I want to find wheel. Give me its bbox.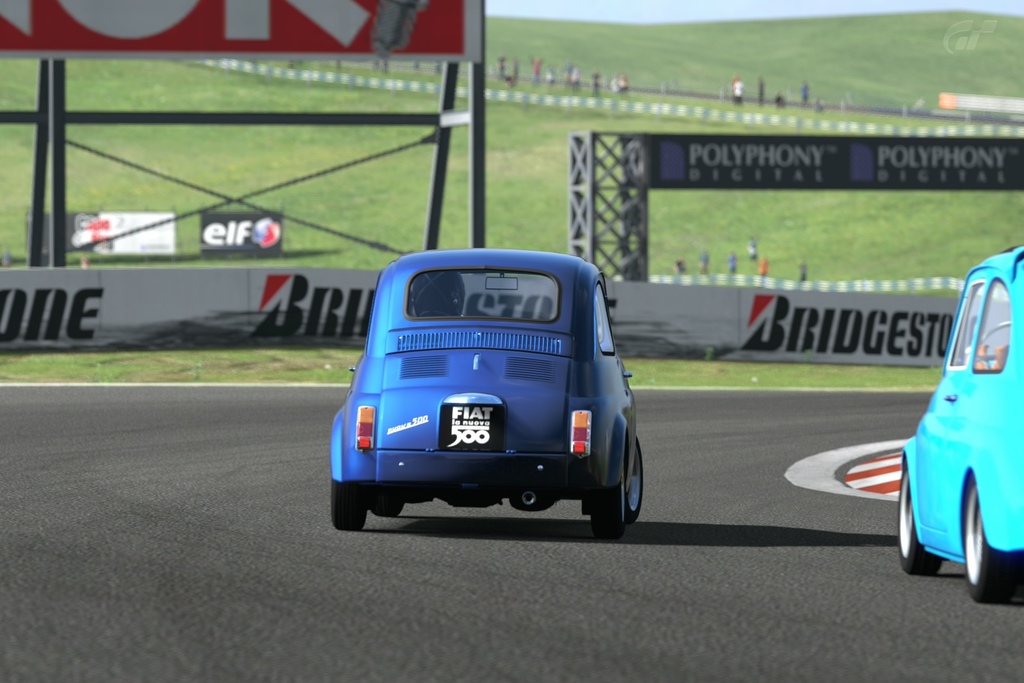
BBox(590, 477, 625, 541).
